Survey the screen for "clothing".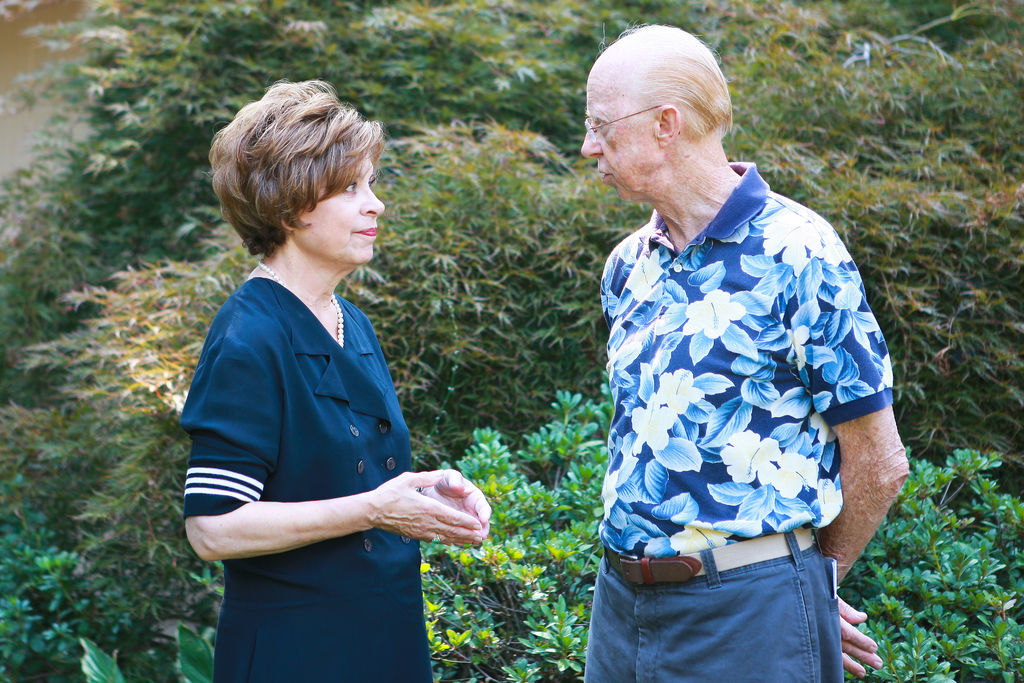
Survey found: left=603, top=145, right=858, bottom=682.
